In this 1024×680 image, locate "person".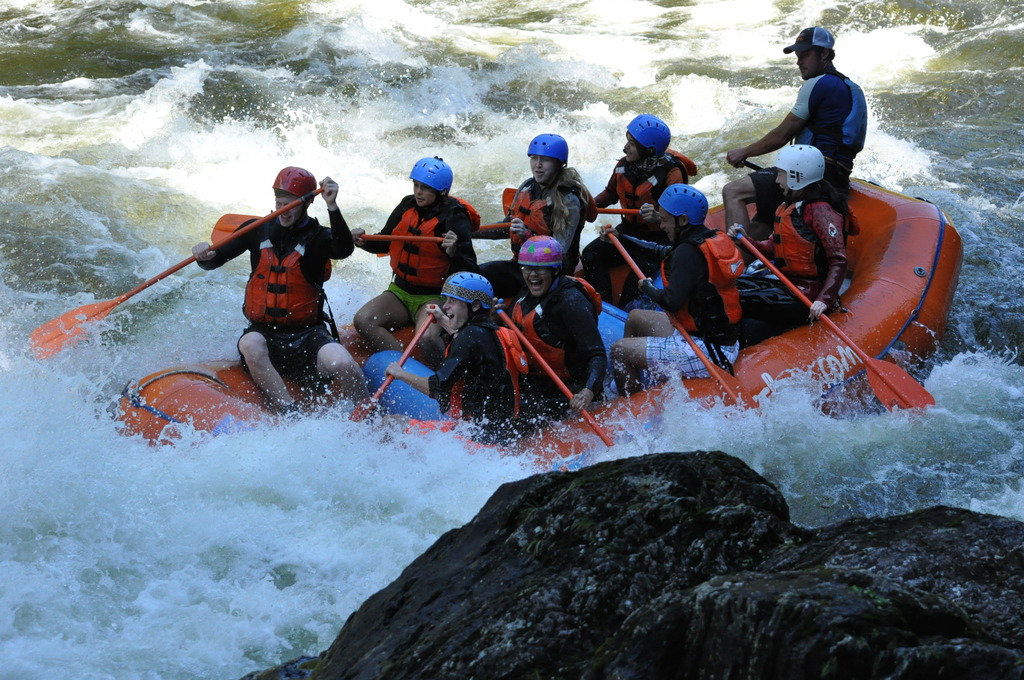
Bounding box: x1=355 y1=152 x2=482 y2=353.
